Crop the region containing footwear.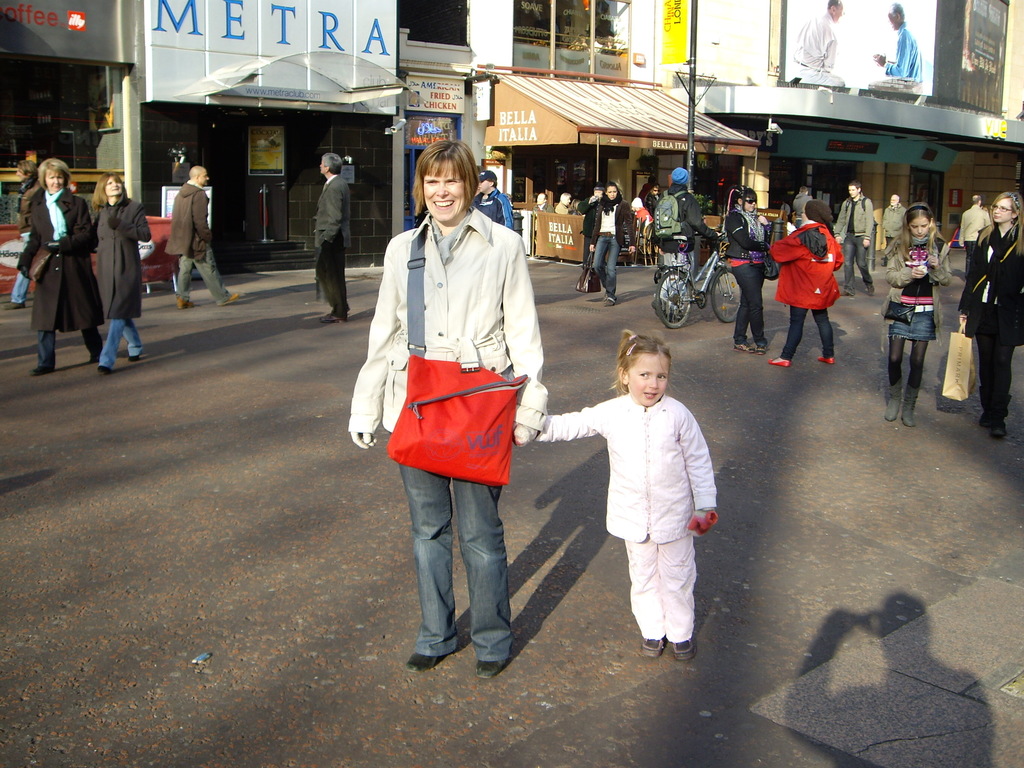
Crop region: [left=637, top=631, right=666, bottom=655].
